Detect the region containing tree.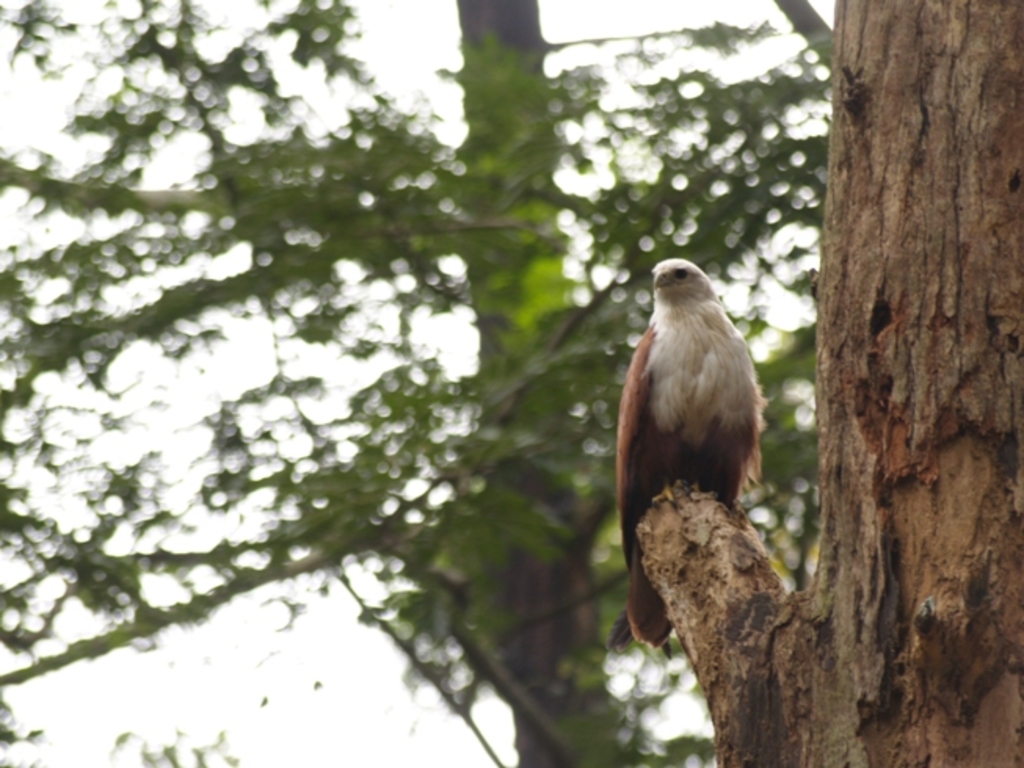
634, 0, 1022, 763.
